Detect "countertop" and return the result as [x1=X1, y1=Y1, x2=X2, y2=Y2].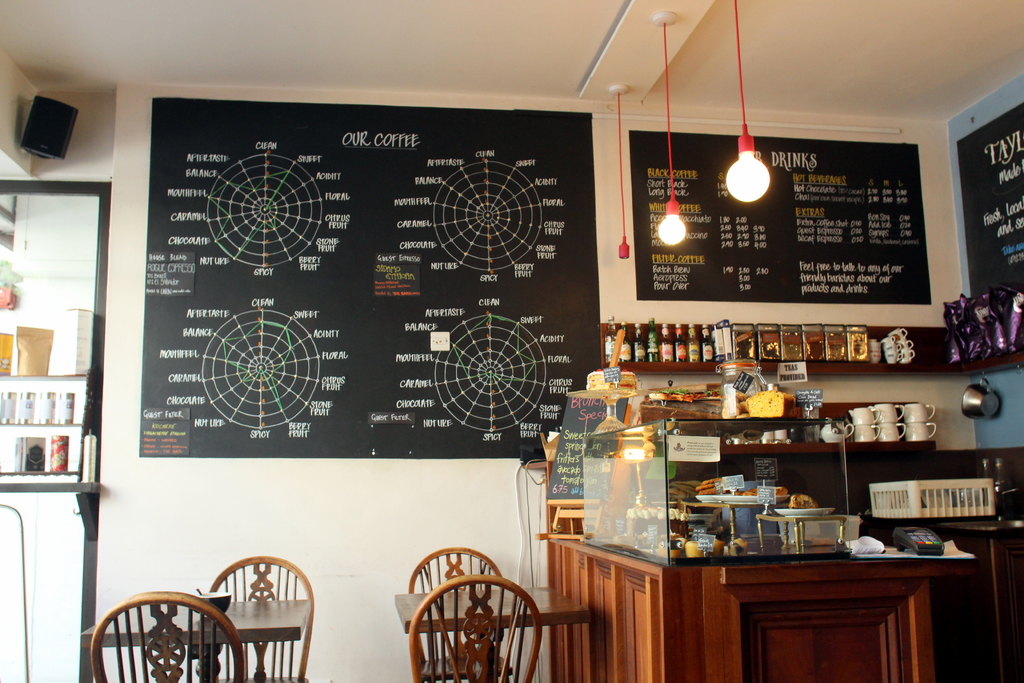
[x1=911, y1=515, x2=1023, y2=539].
